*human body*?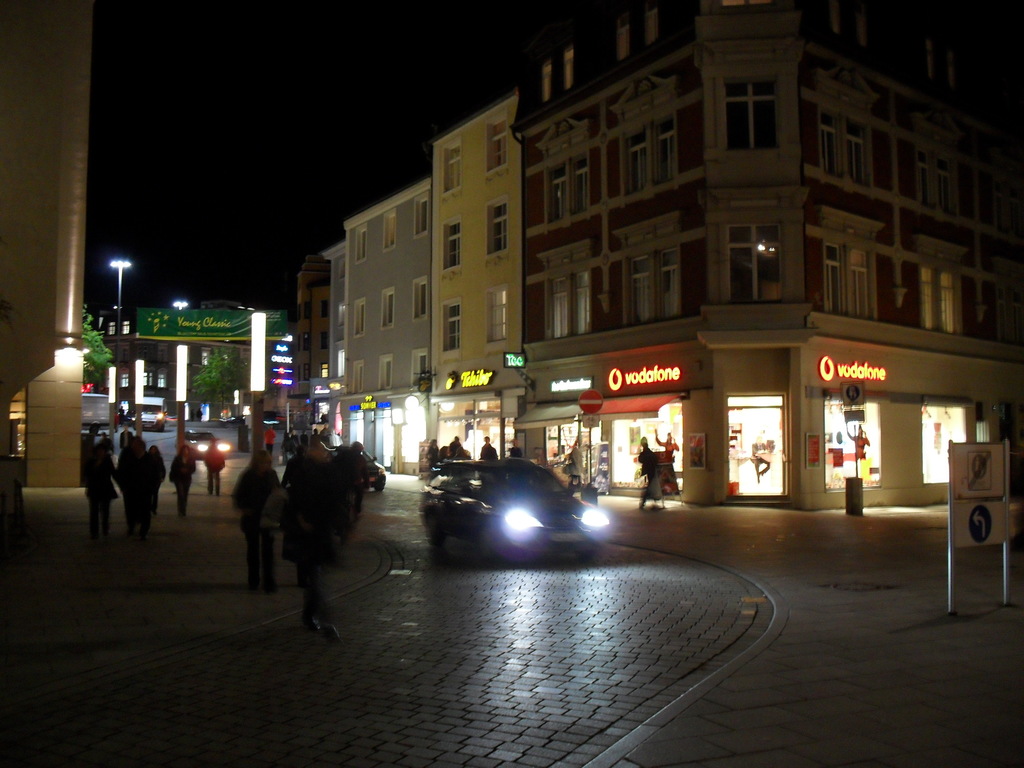
bbox=[278, 440, 351, 646]
